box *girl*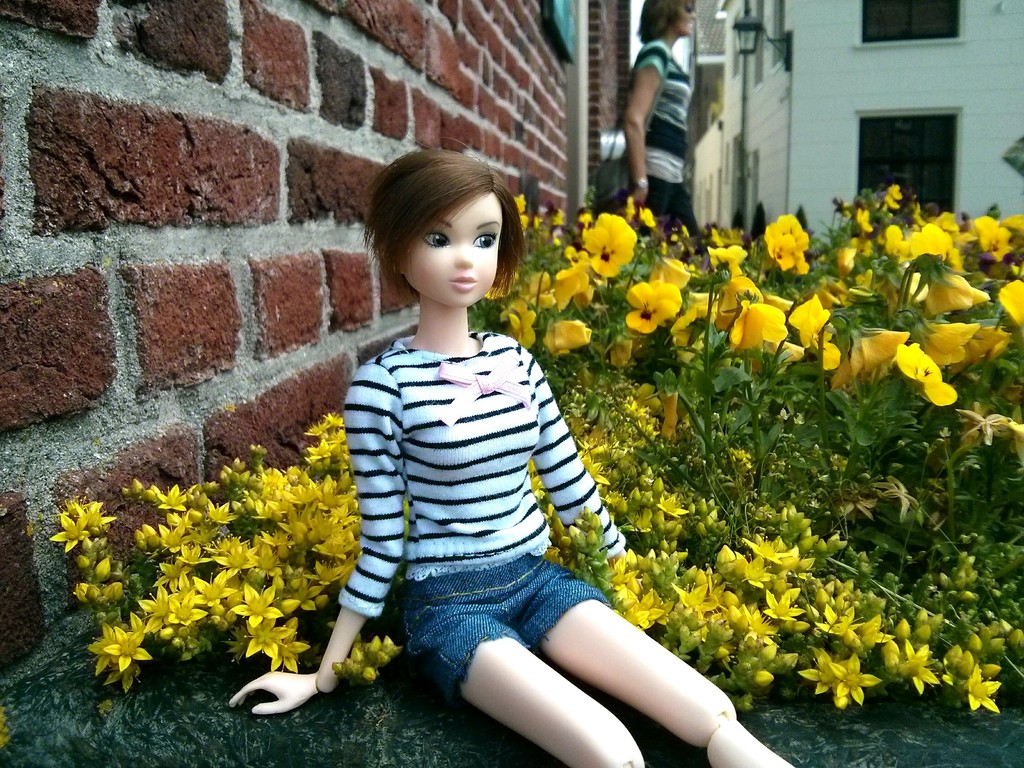
<box>230,145,797,767</box>
